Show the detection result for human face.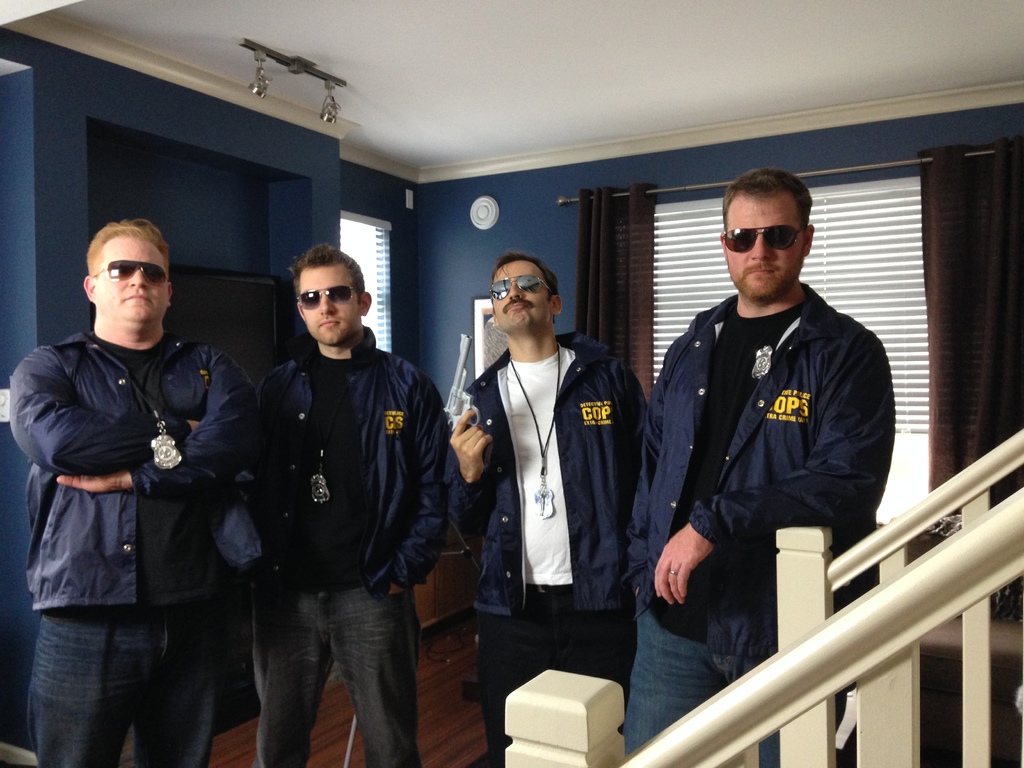
bbox=[96, 229, 172, 328].
